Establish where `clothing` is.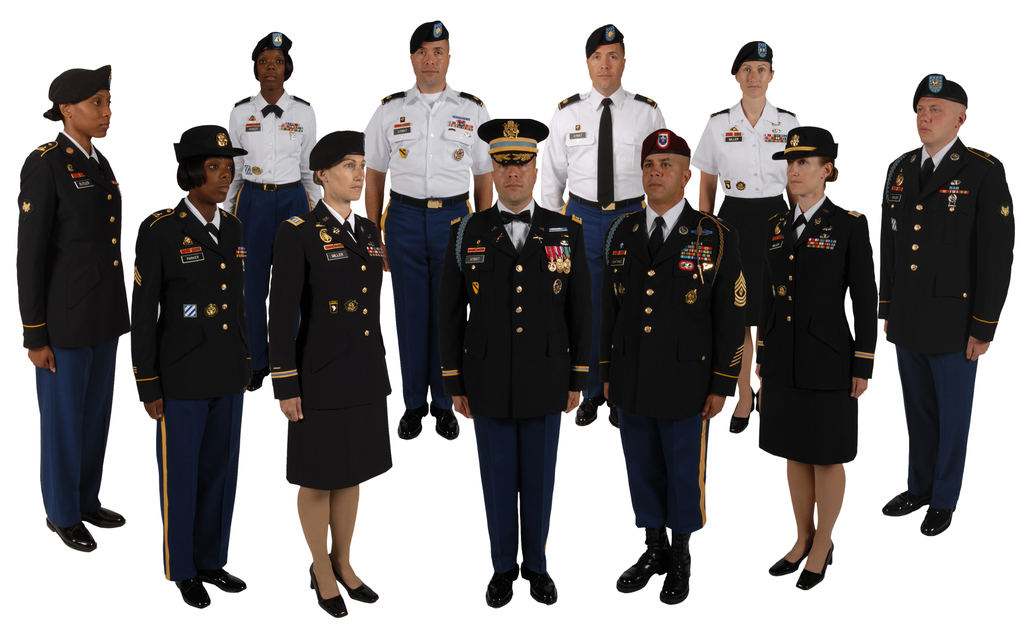
Established at (x1=538, y1=84, x2=668, y2=403).
